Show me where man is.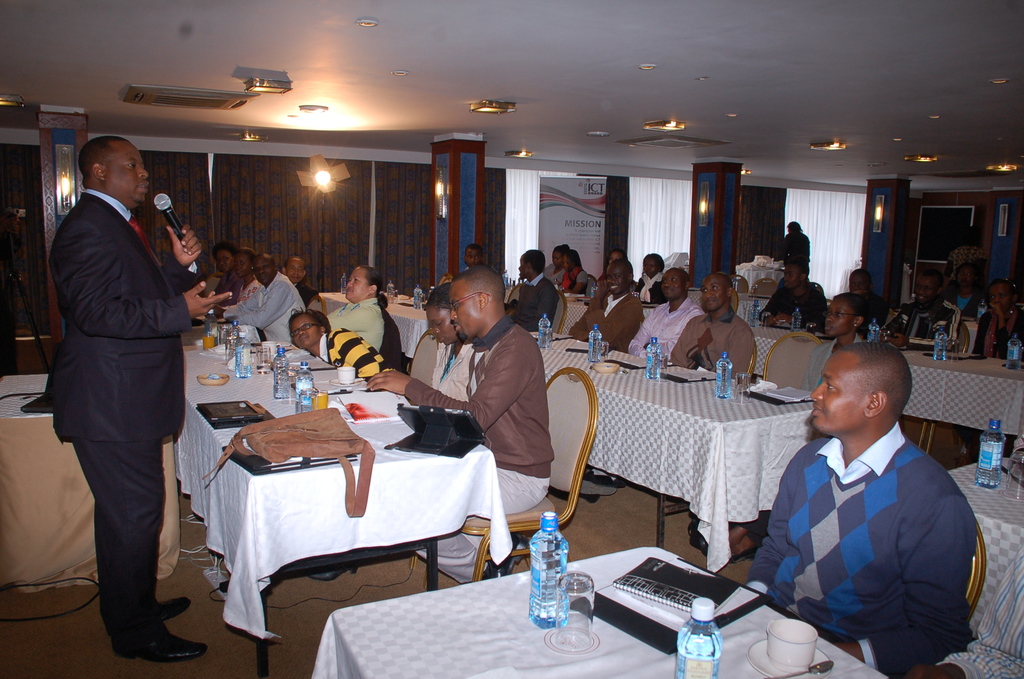
man is at bbox=[280, 255, 320, 307].
